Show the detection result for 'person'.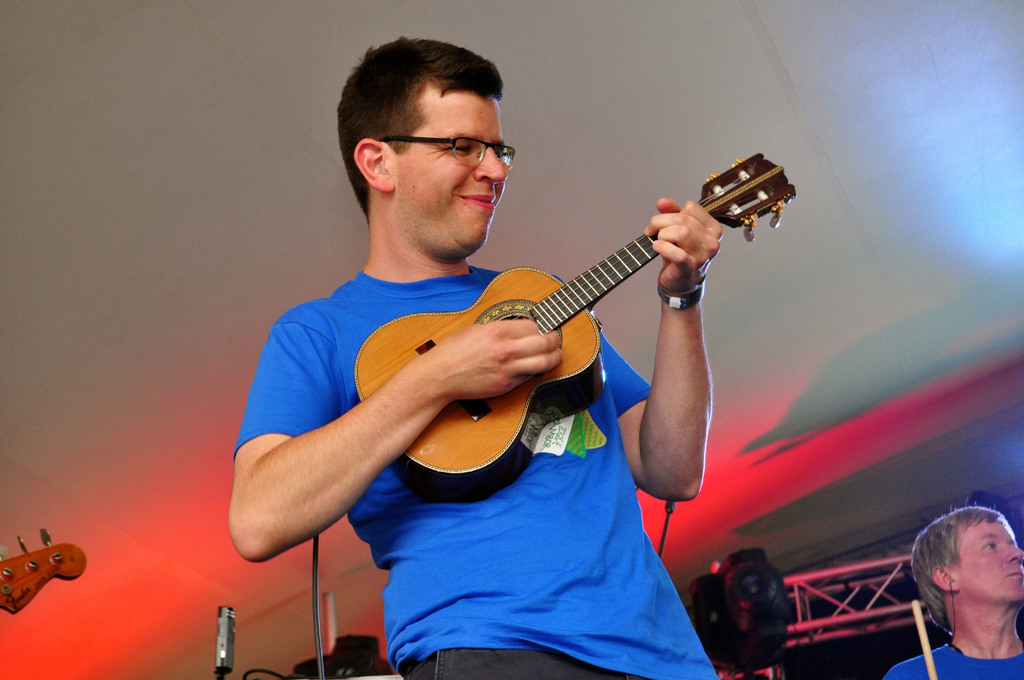
l=911, t=494, r=1023, b=679.
